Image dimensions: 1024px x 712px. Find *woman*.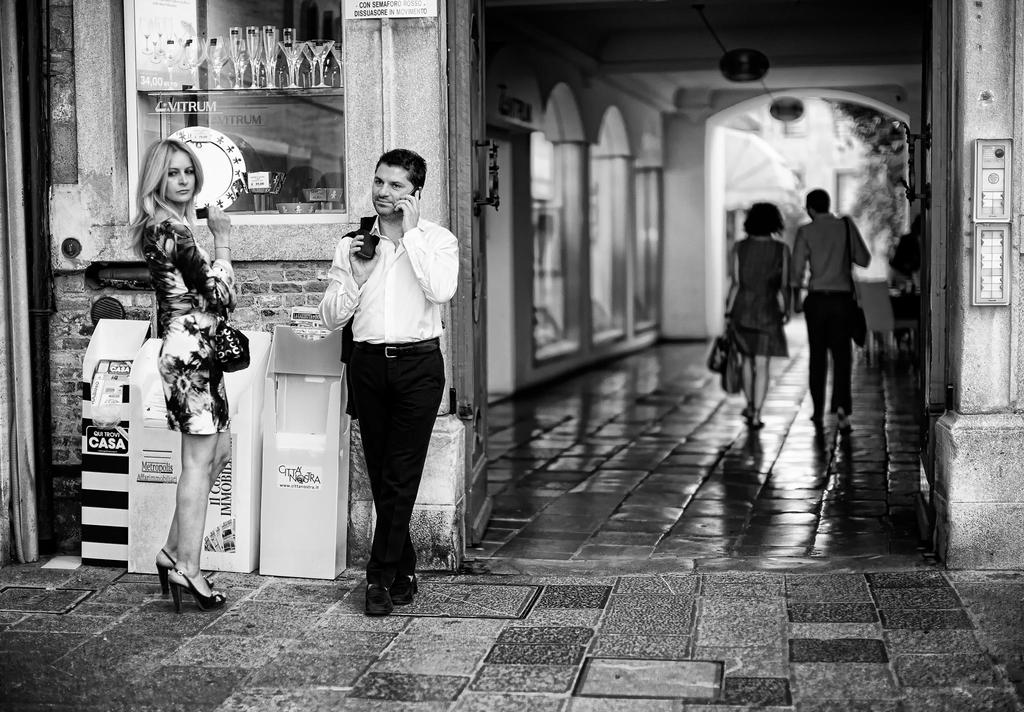
detection(122, 137, 230, 613).
